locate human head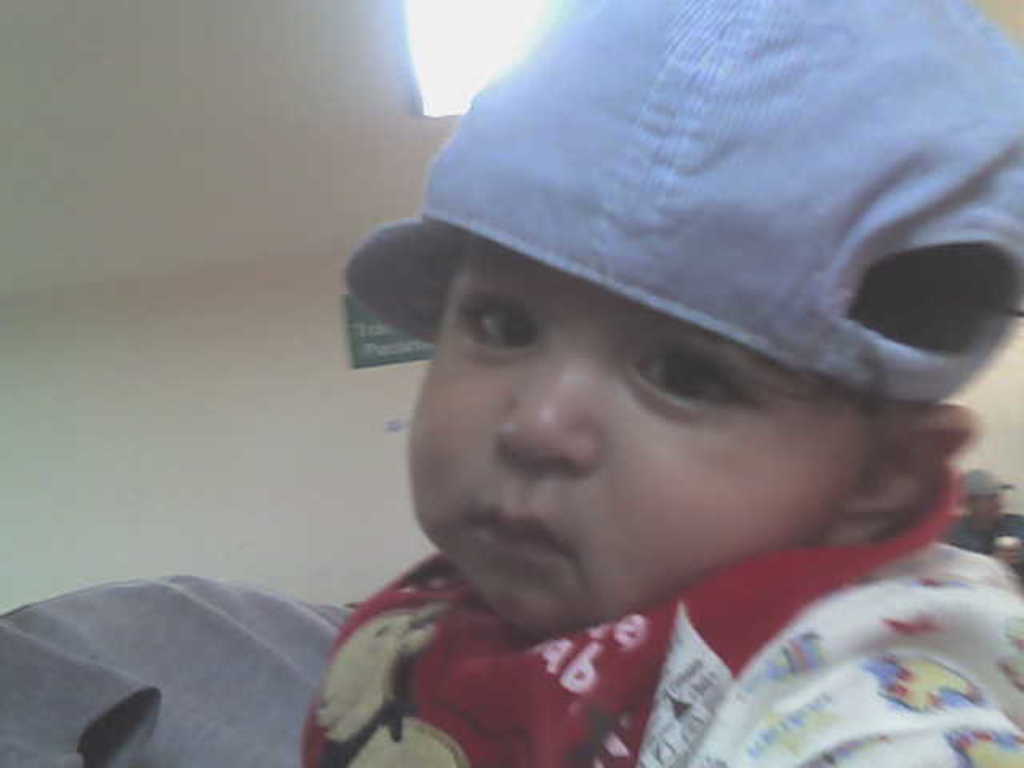
<region>376, 0, 1014, 547</region>
